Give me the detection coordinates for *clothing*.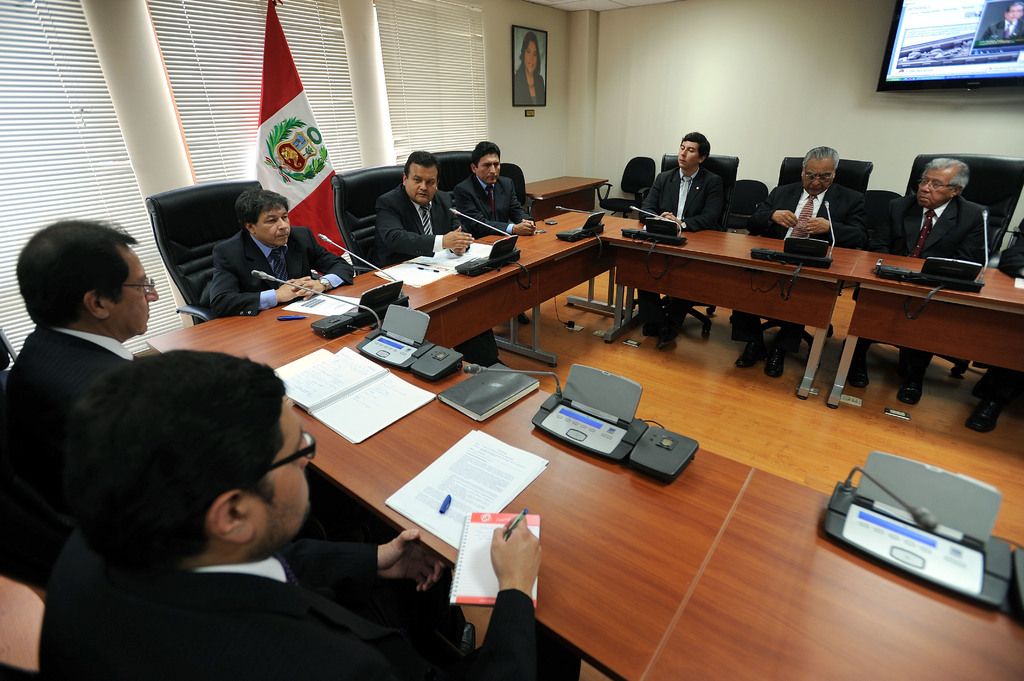
0, 324, 146, 590.
